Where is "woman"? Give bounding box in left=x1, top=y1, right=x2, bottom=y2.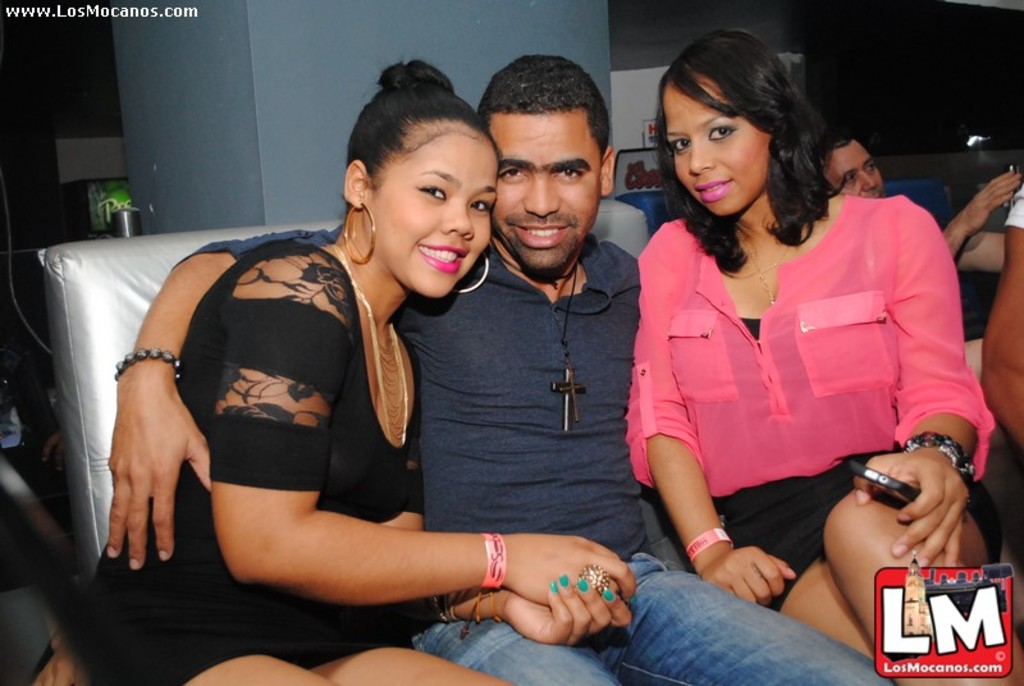
left=59, top=55, right=645, bottom=685.
